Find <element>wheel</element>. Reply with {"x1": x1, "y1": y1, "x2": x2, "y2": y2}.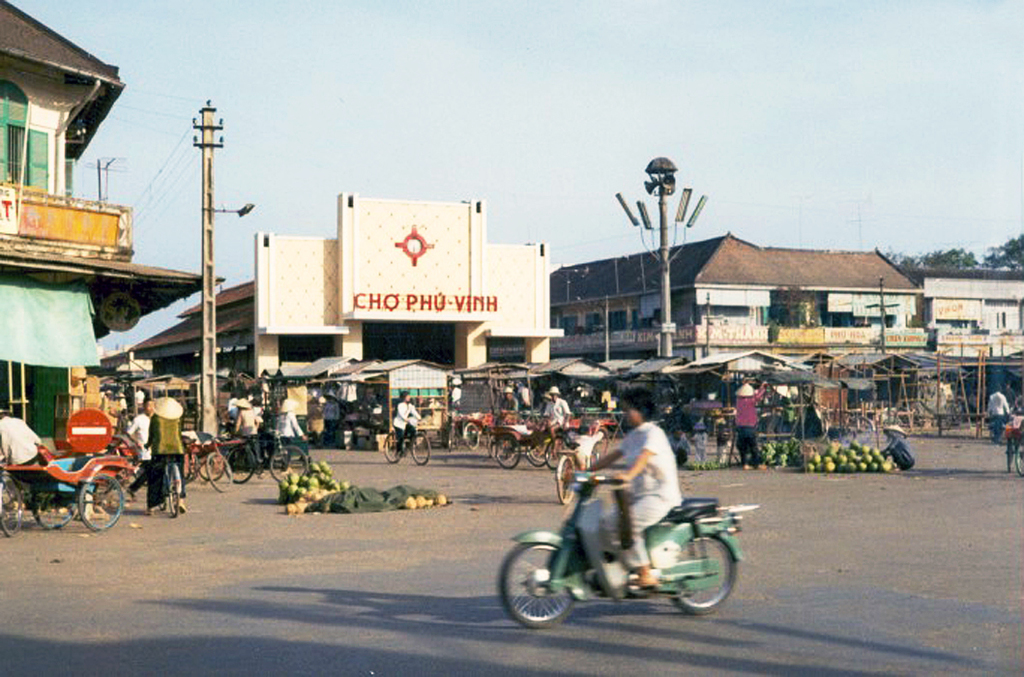
{"x1": 202, "y1": 451, "x2": 232, "y2": 492}.
